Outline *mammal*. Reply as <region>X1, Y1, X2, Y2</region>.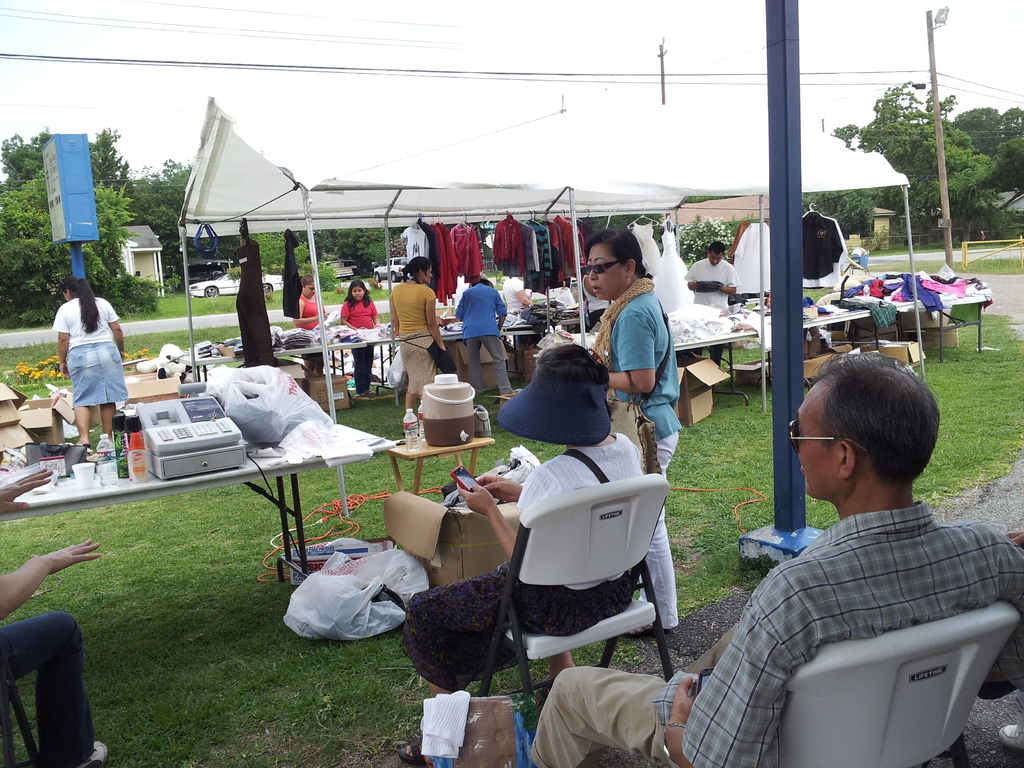
<region>502, 275, 534, 320</region>.
